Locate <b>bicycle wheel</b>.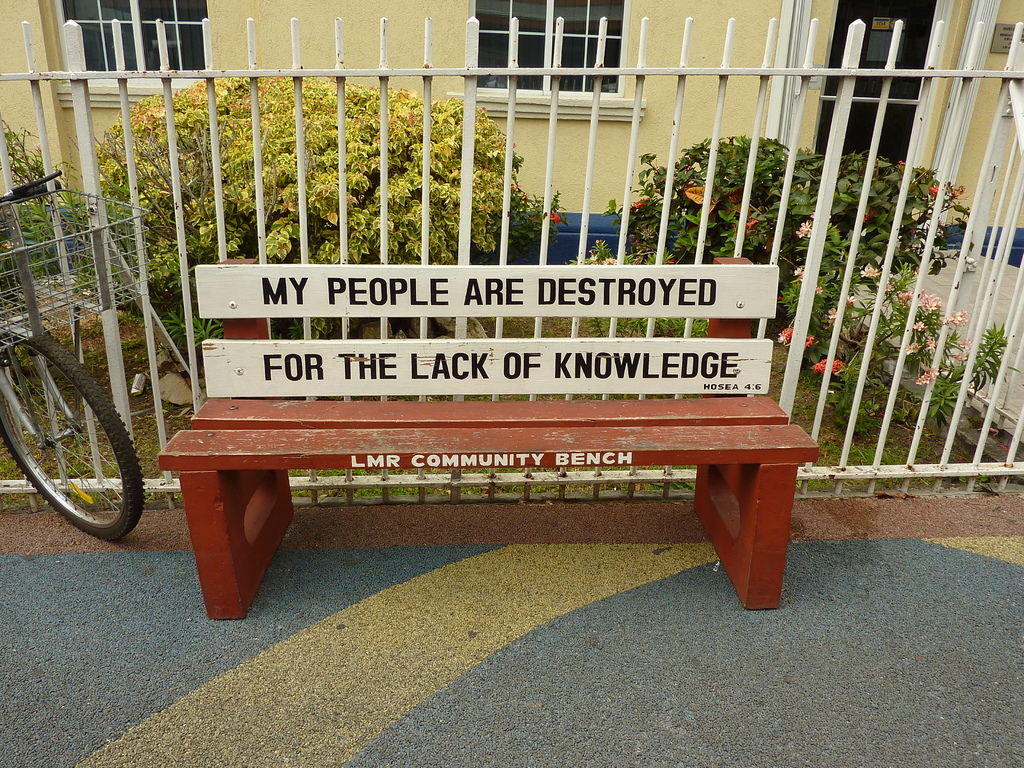
Bounding box: select_region(6, 340, 136, 546).
